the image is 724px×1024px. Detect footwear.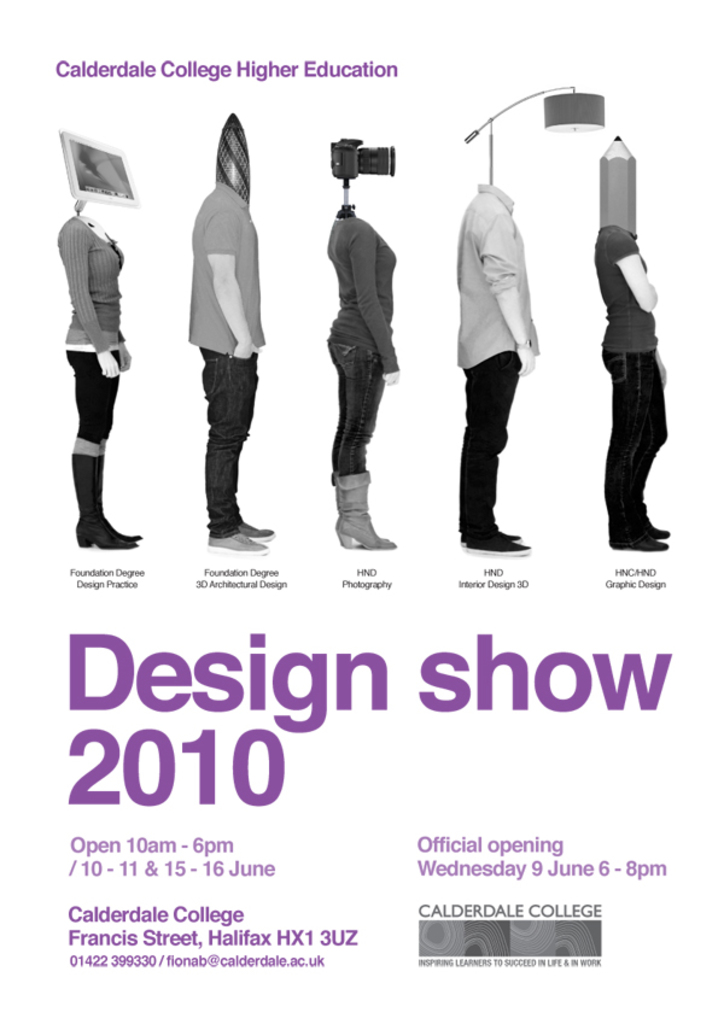
Detection: BBox(208, 532, 268, 561).
